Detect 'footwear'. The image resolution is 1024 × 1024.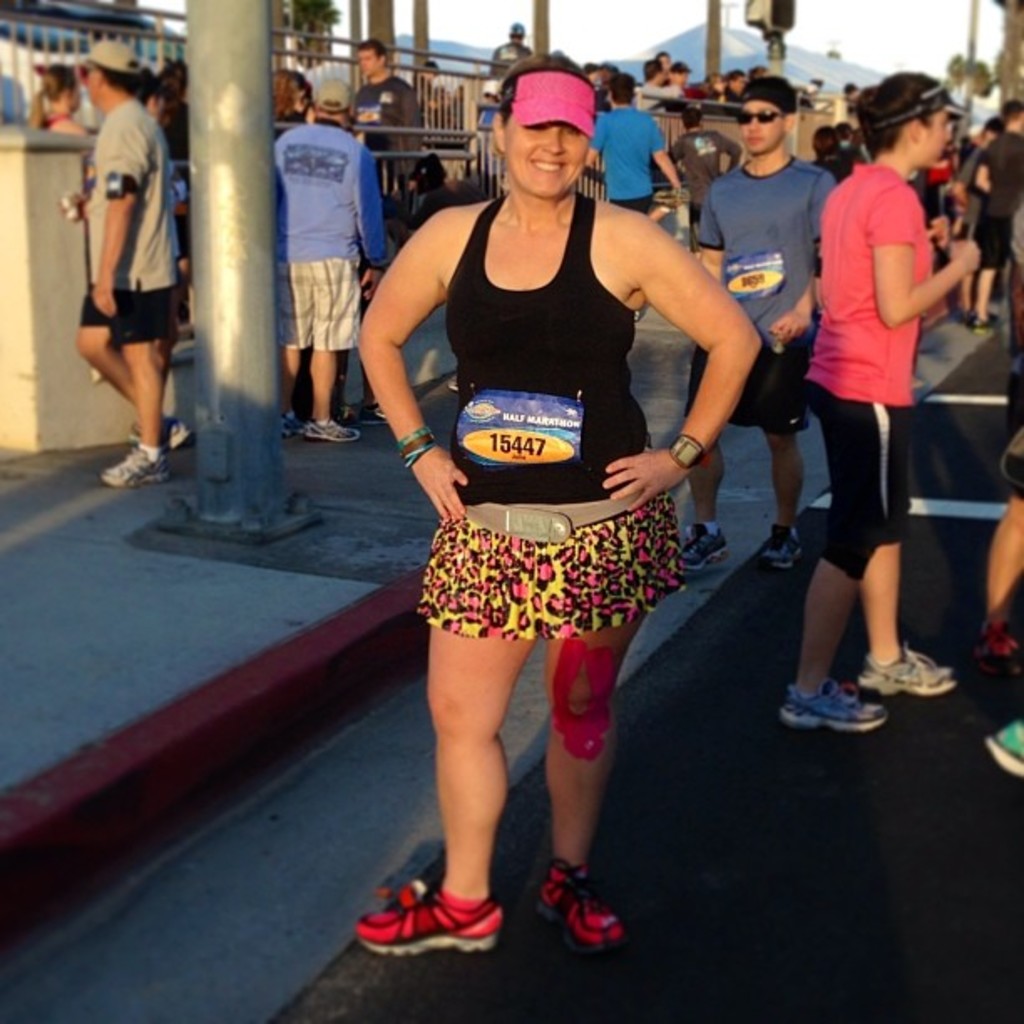
bbox=(539, 865, 624, 955).
